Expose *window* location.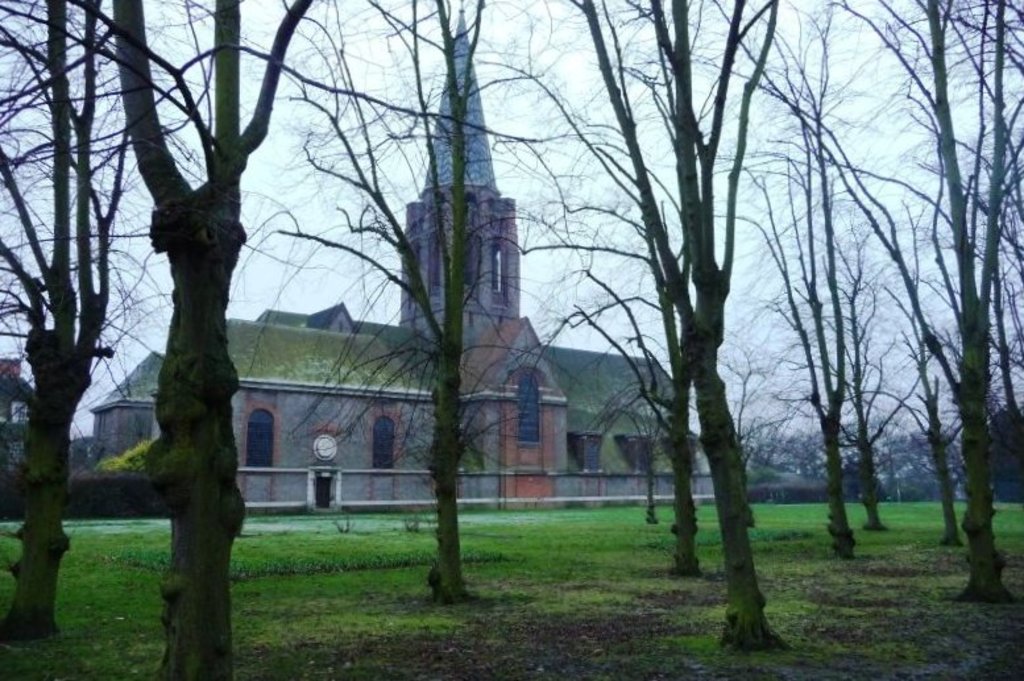
Exposed at x1=431 y1=244 x2=444 y2=294.
